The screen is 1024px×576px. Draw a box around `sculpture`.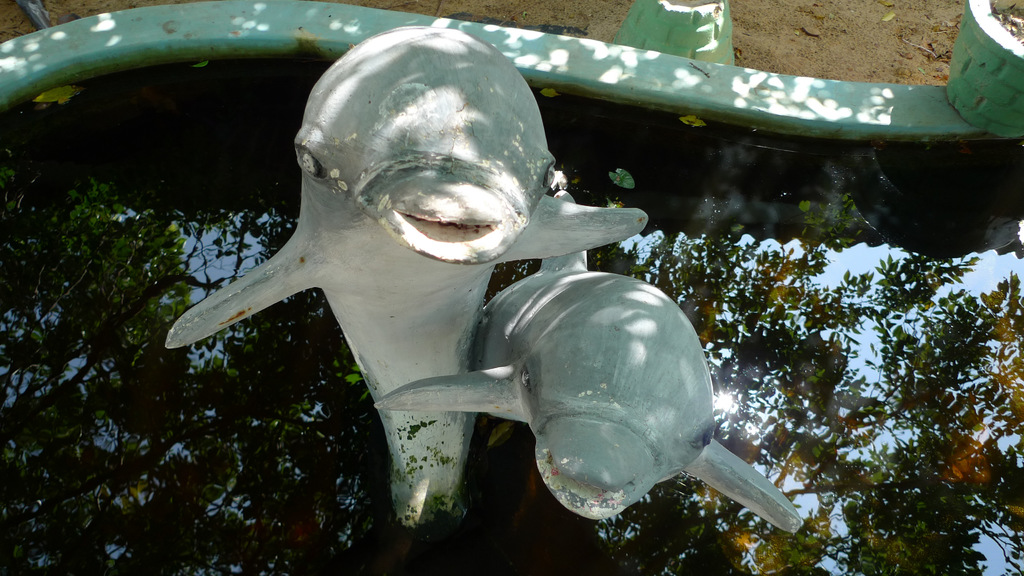
box=[110, 20, 650, 563].
